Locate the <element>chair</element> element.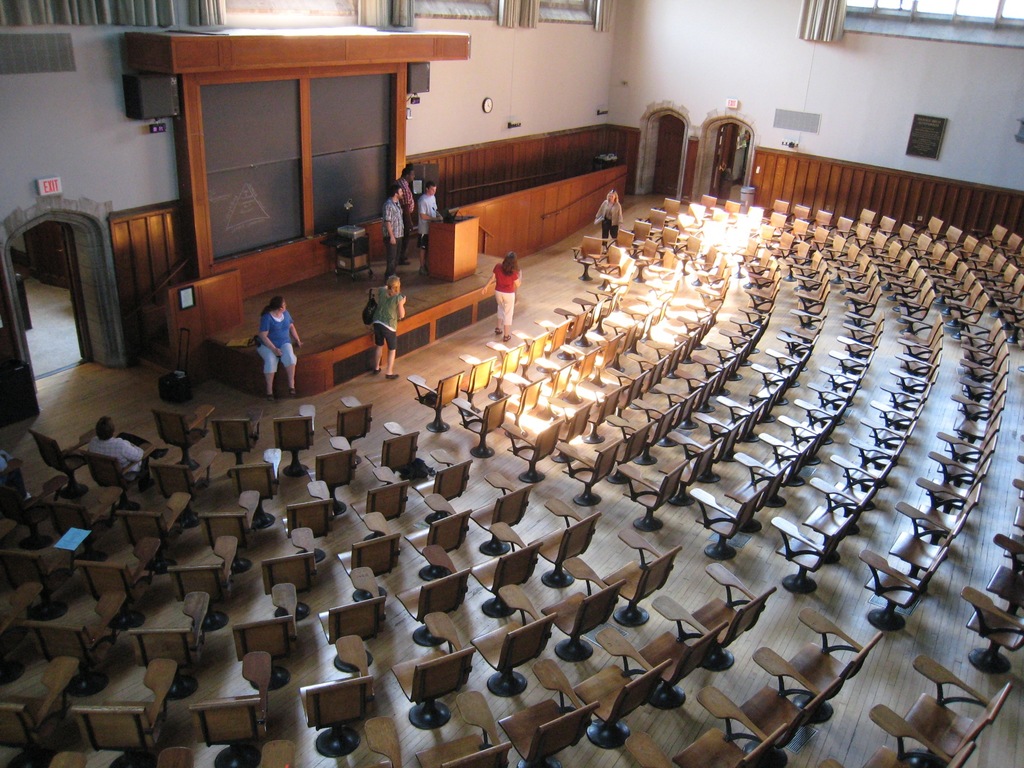
Element bbox: [left=822, top=458, right=888, bottom=536].
